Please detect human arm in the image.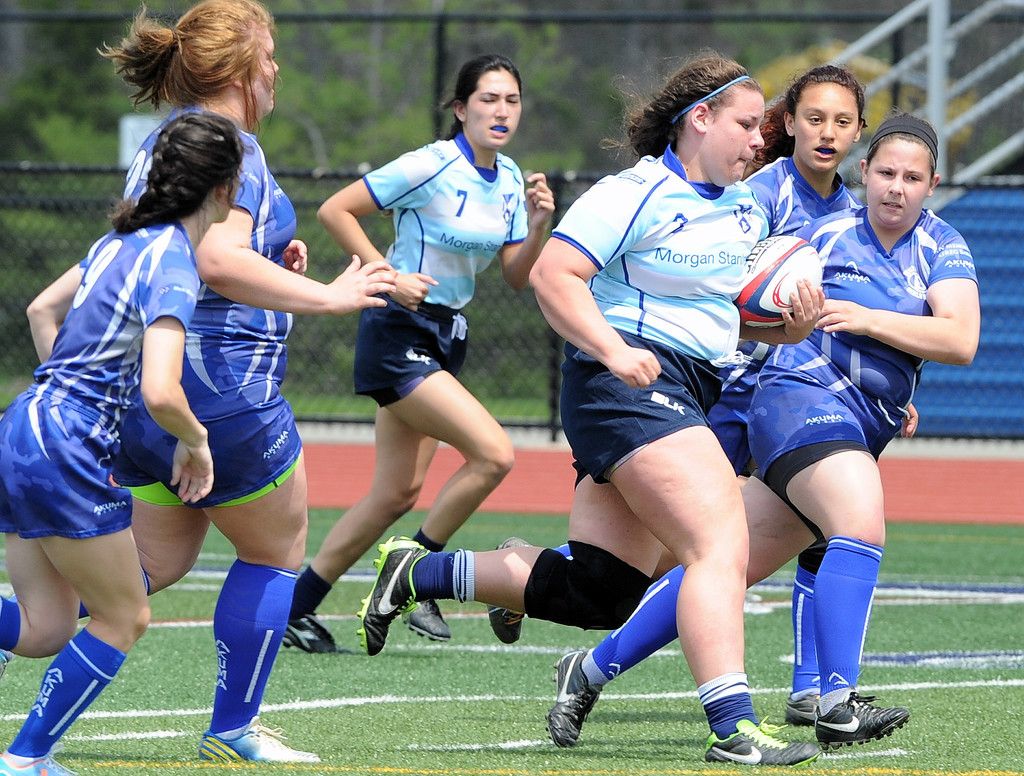
<box>20,249,97,360</box>.
